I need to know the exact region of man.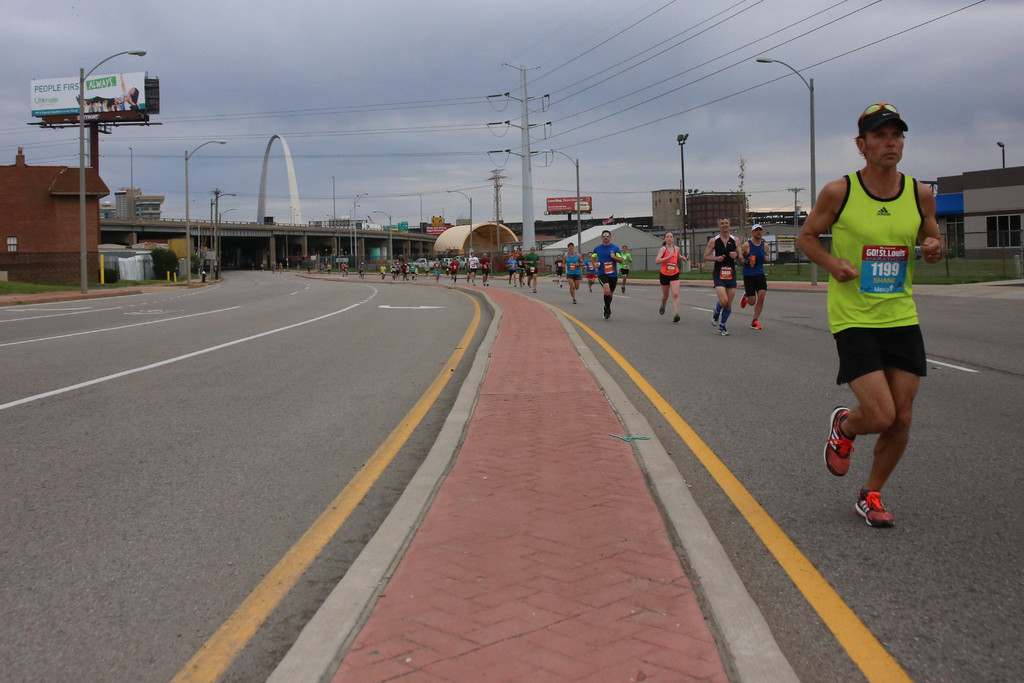
Region: l=795, t=108, r=952, b=533.
